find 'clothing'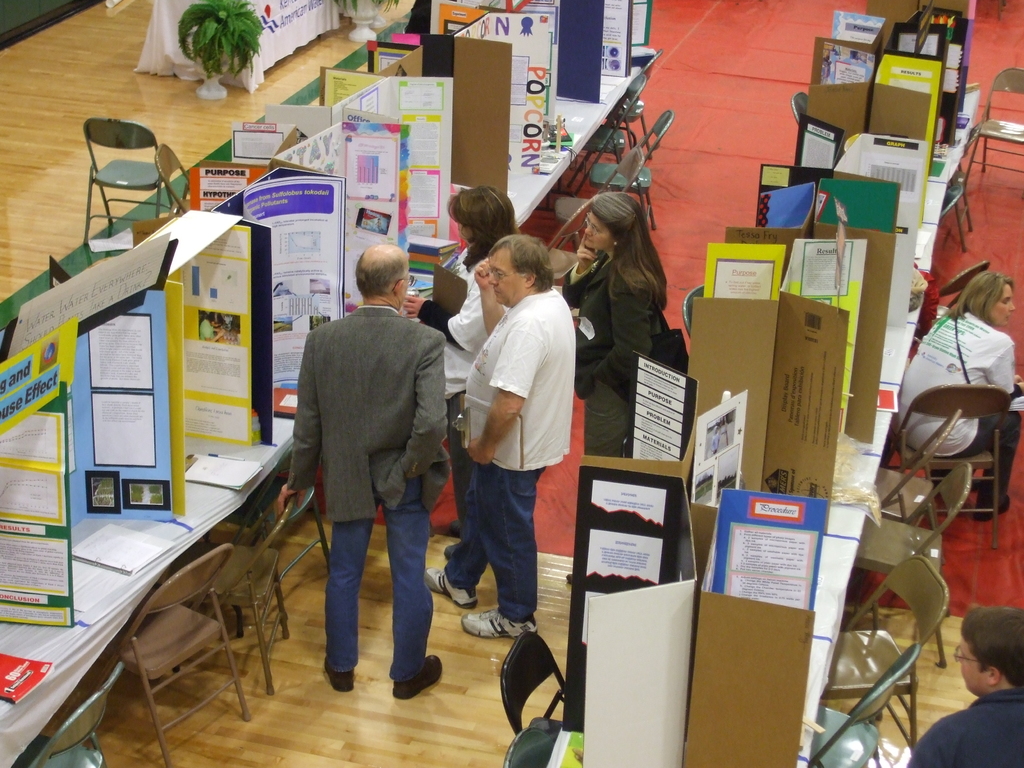
(left=559, top=250, right=662, bottom=458)
